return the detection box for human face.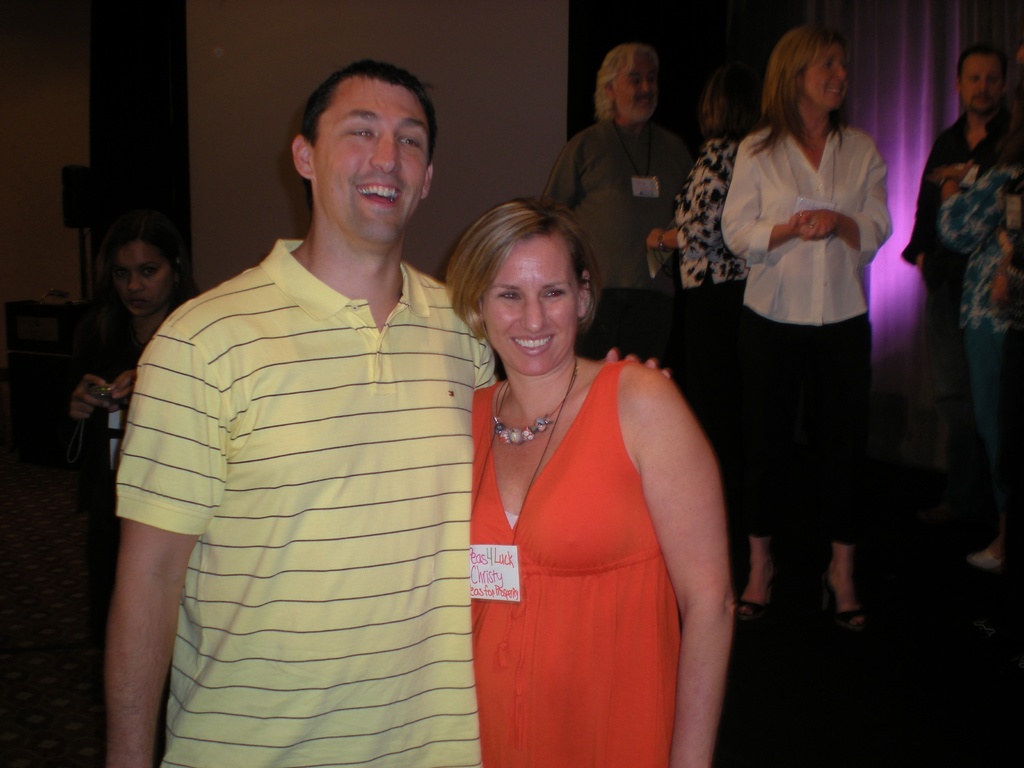
x1=311 y1=82 x2=424 y2=237.
